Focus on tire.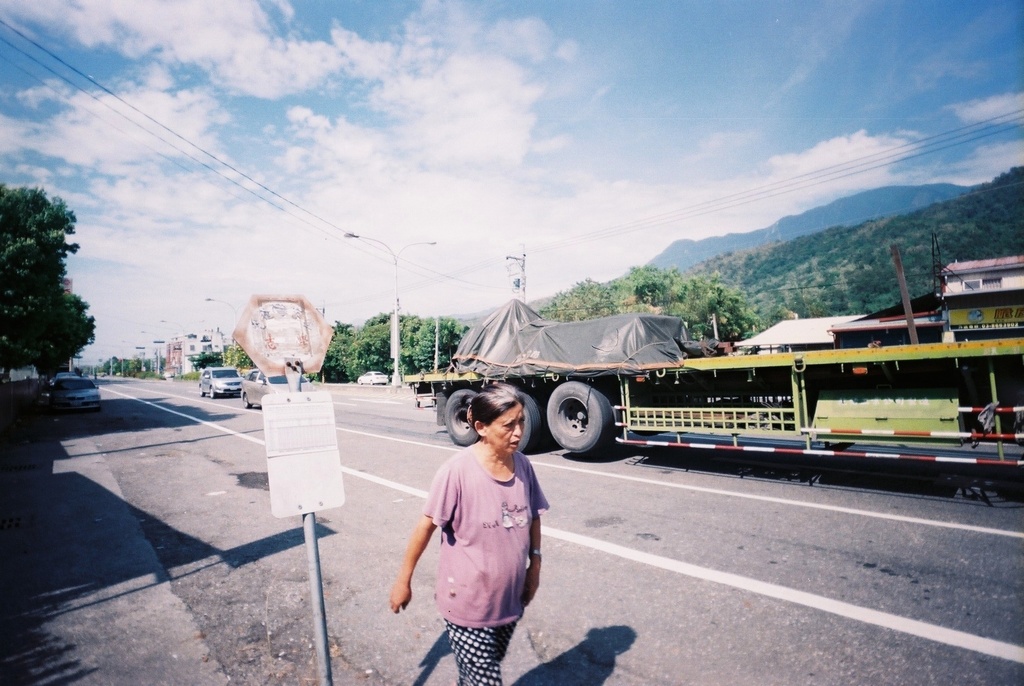
Focused at region(441, 389, 478, 446).
